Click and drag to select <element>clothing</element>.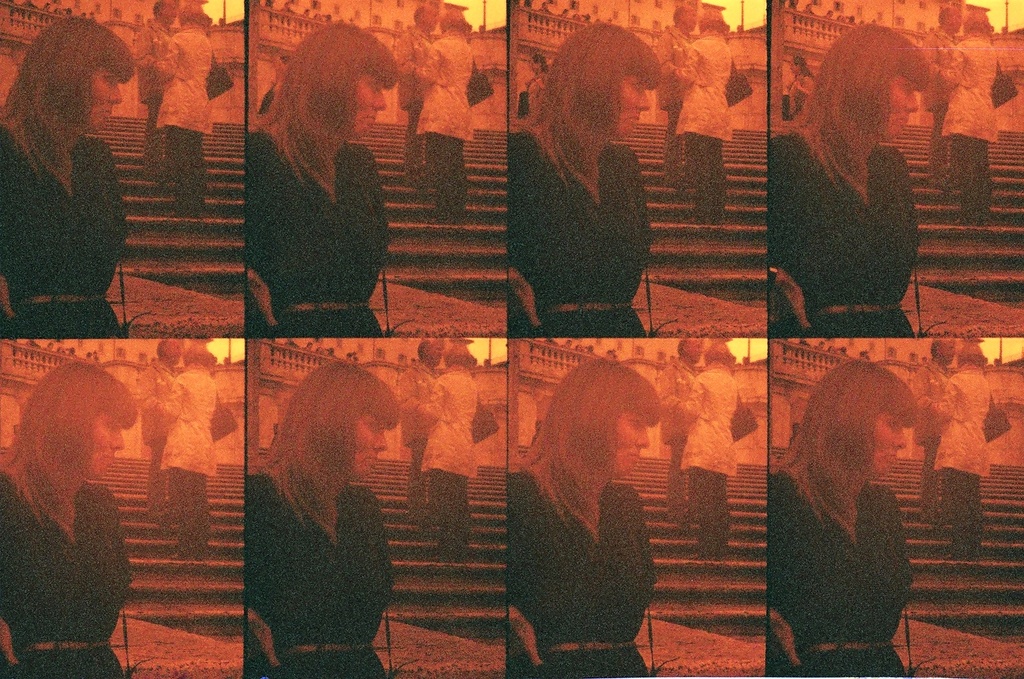
Selection: l=655, t=361, r=695, b=505.
